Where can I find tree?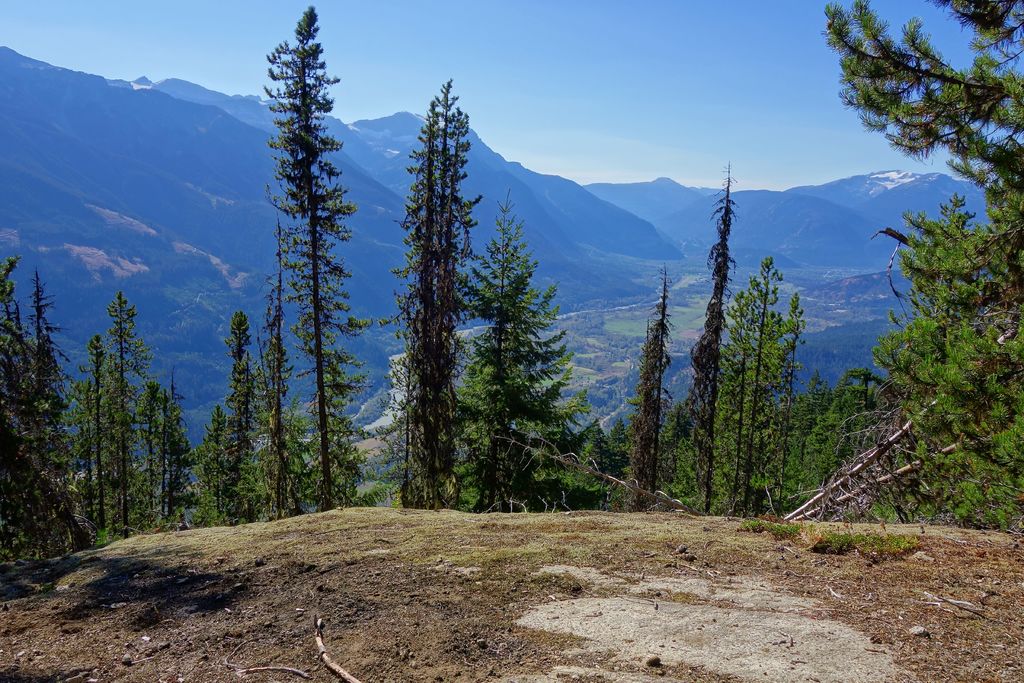
You can find it at [left=705, top=257, right=810, bottom=518].
